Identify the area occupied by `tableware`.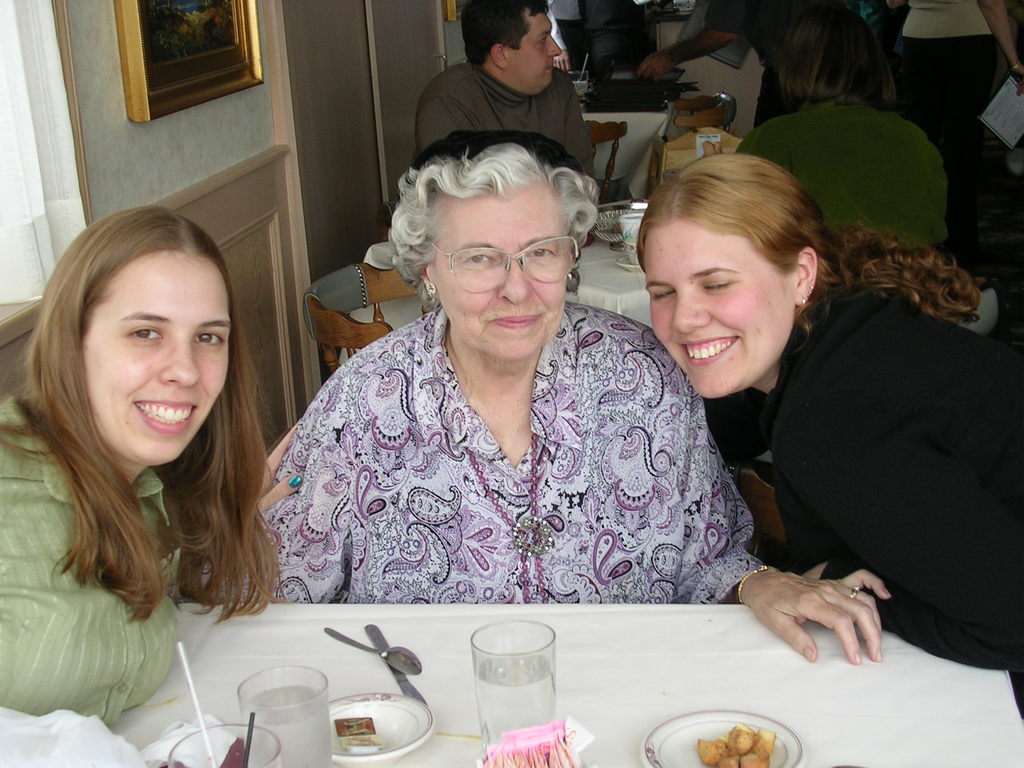
Area: [557,63,589,101].
